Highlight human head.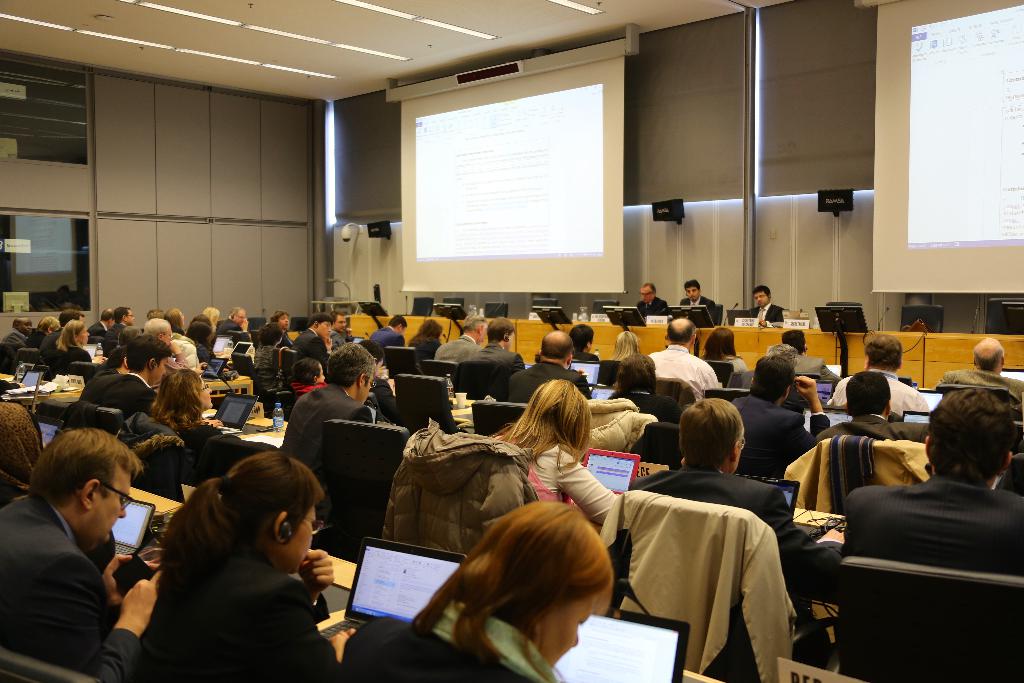
Highlighted region: [left=191, top=314, right=212, bottom=324].
